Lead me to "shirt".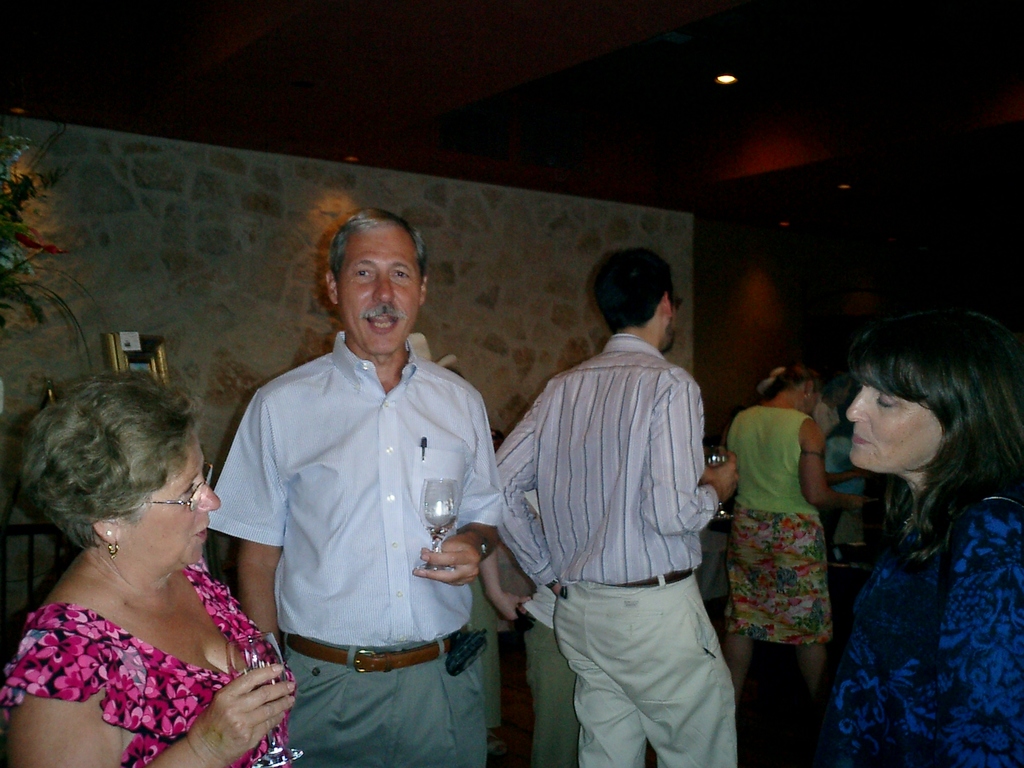
Lead to locate(207, 331, 505, 646).
